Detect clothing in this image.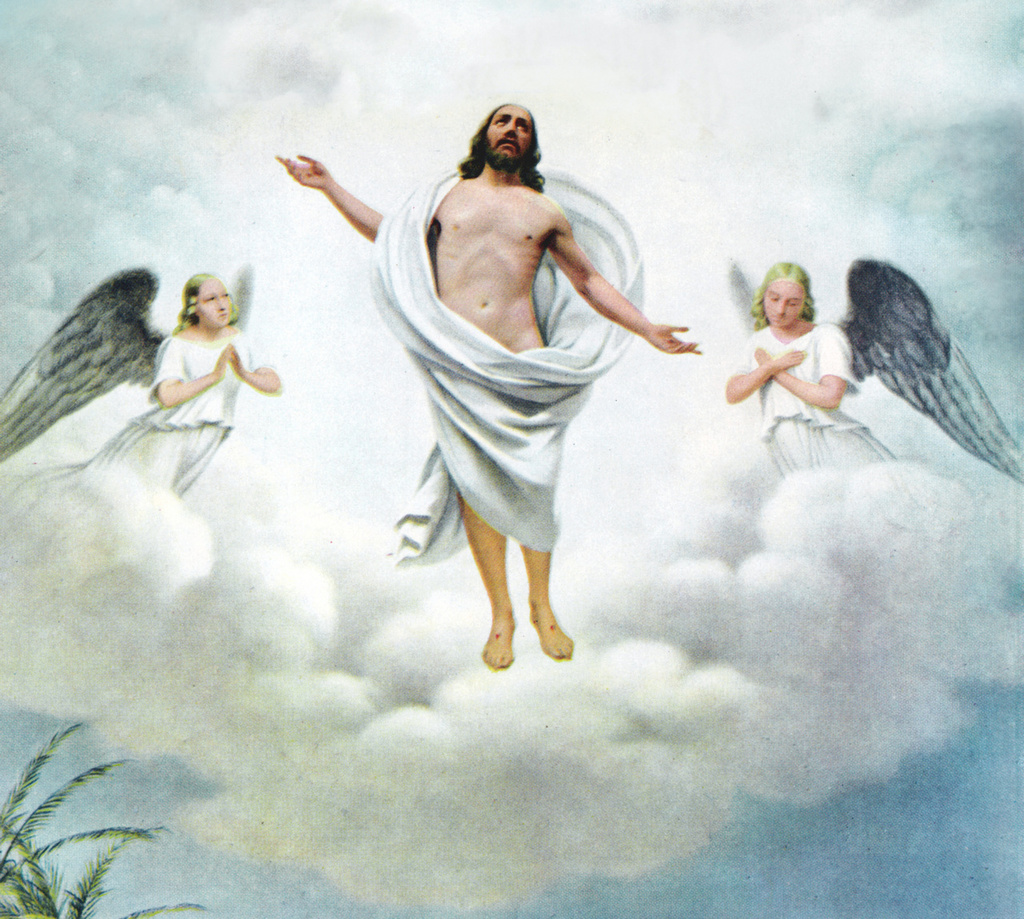
Detection: x1=366, y1=158, x2=643, y2=559.
